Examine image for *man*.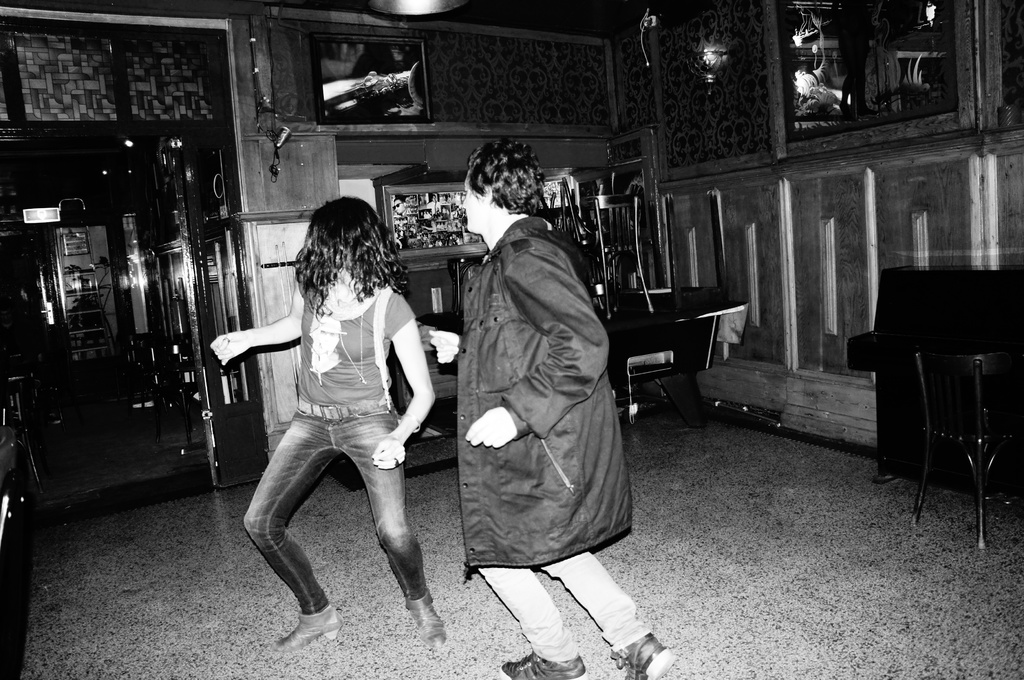
Examination result: crop(428, 195, 442, 215).
